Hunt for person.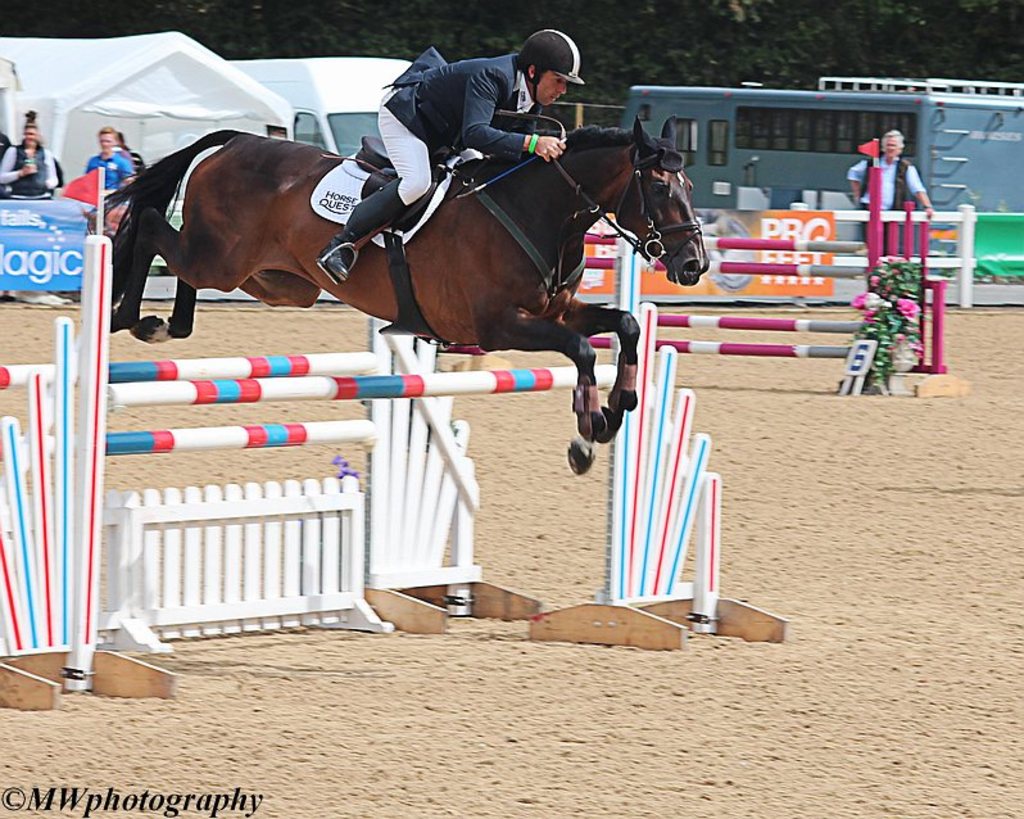
Hunted down at x1=86, y1=131, x2=146, y2=185.
